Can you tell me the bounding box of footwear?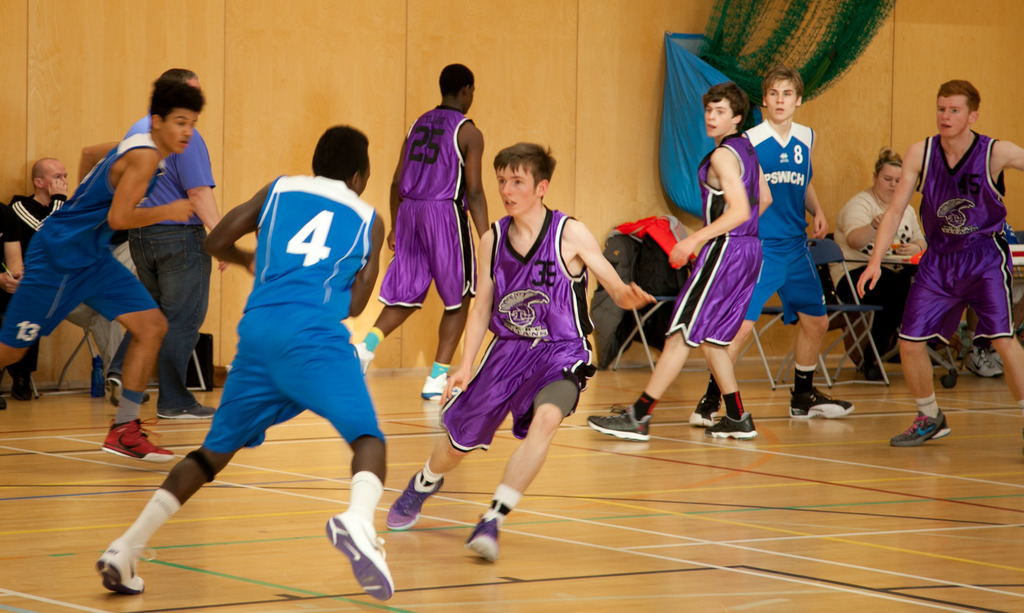
left=460, top=509, right=505, bottom=561.
